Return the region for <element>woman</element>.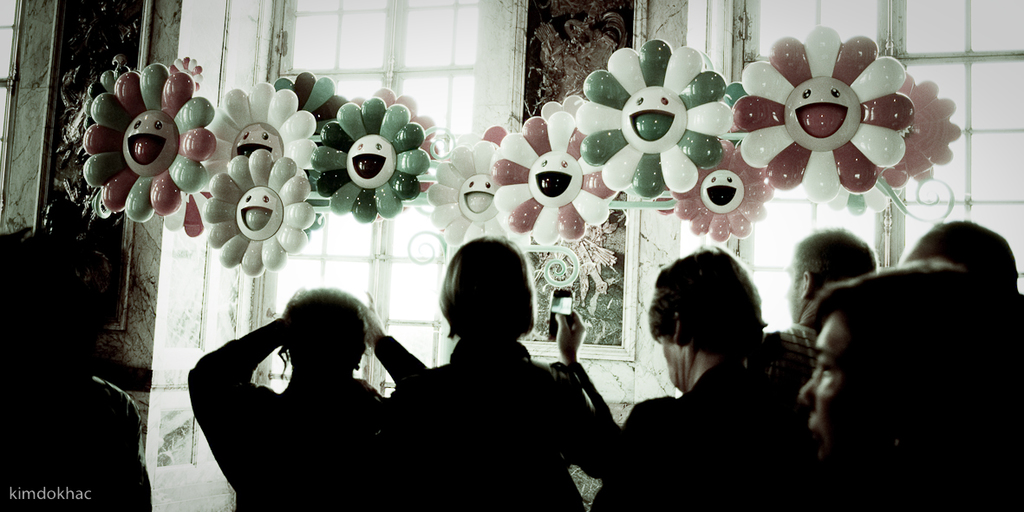
(371, 232, 620, 511).
